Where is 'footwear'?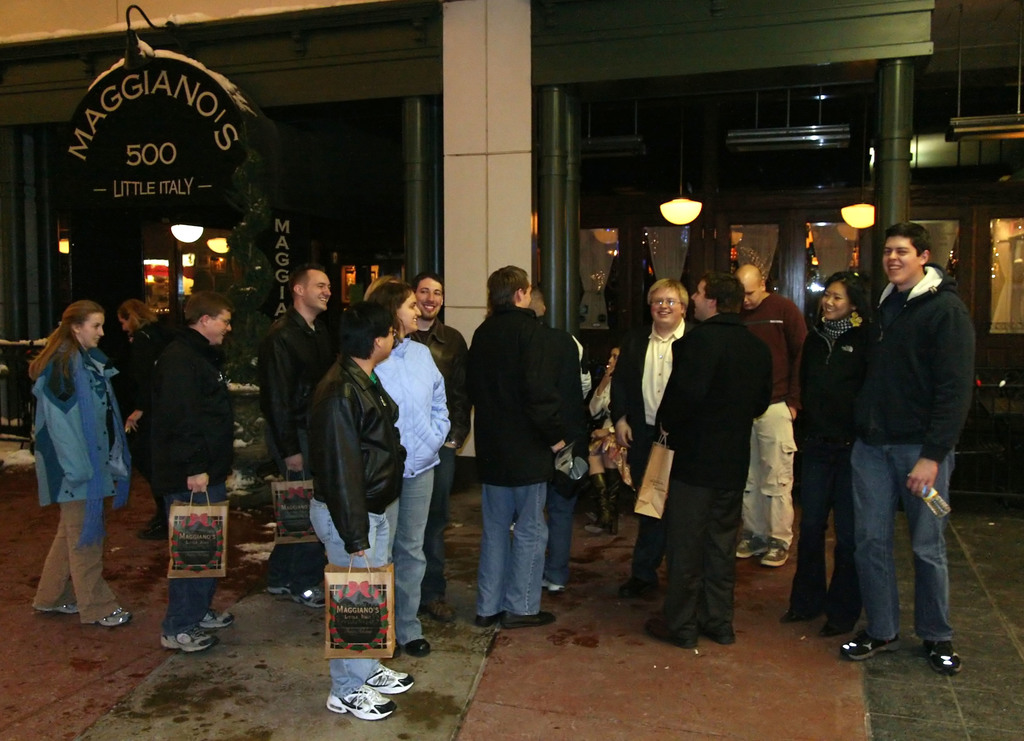
157 629 219 655.
